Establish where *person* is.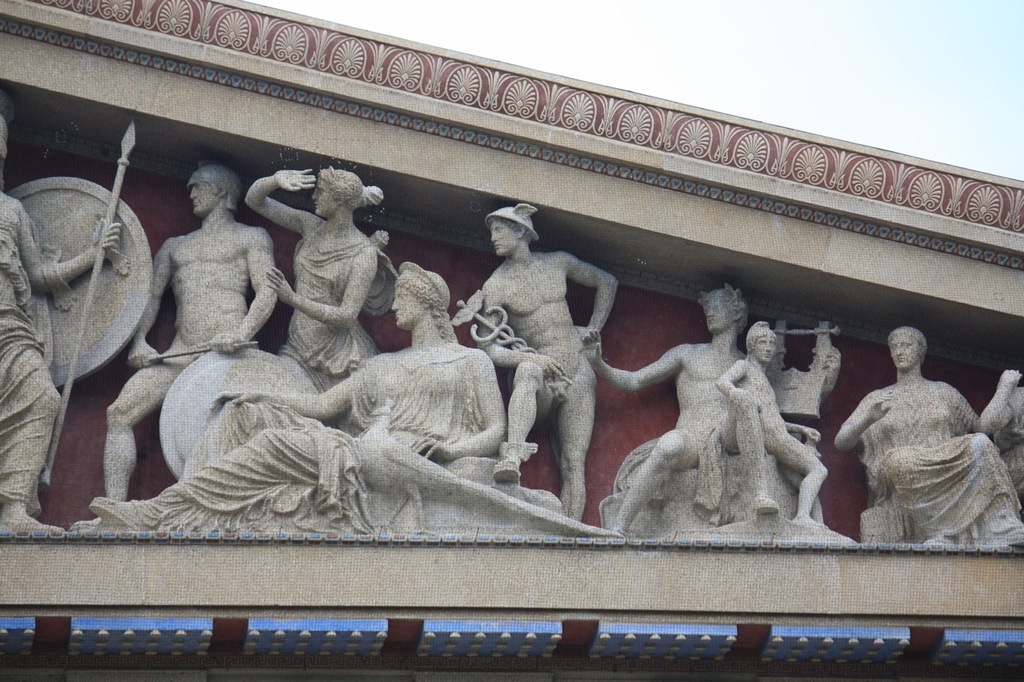
Established at detection(92, 260, 507, 524).
